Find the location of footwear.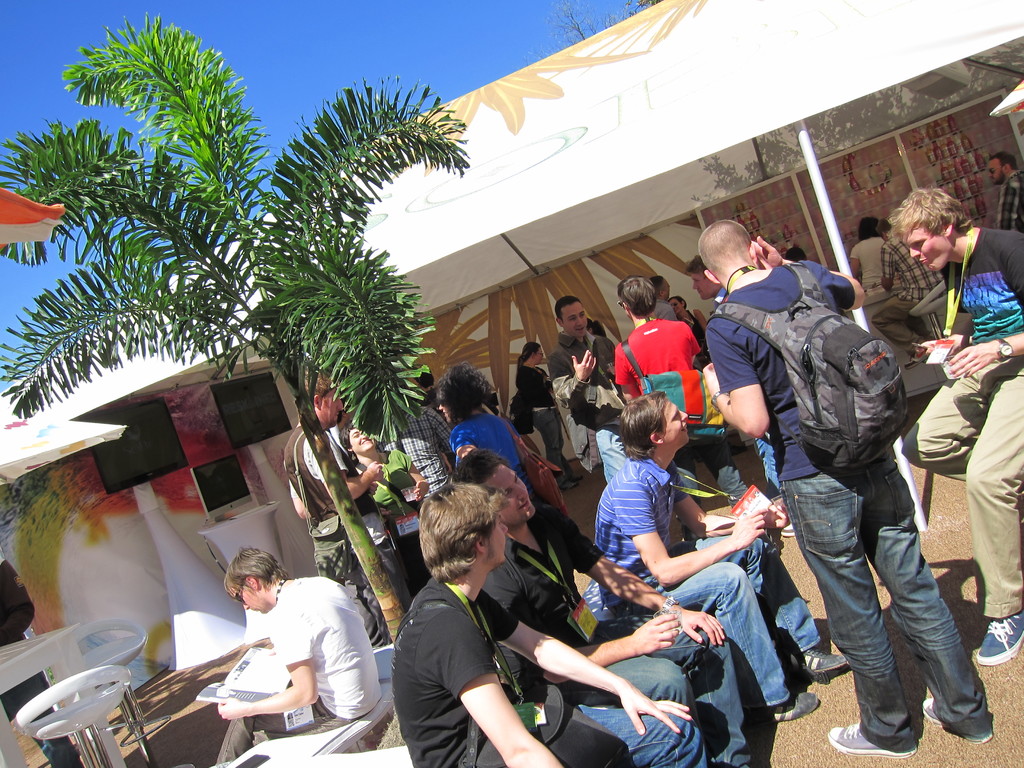
Location: select_region(976, 622, 1023, 664).
